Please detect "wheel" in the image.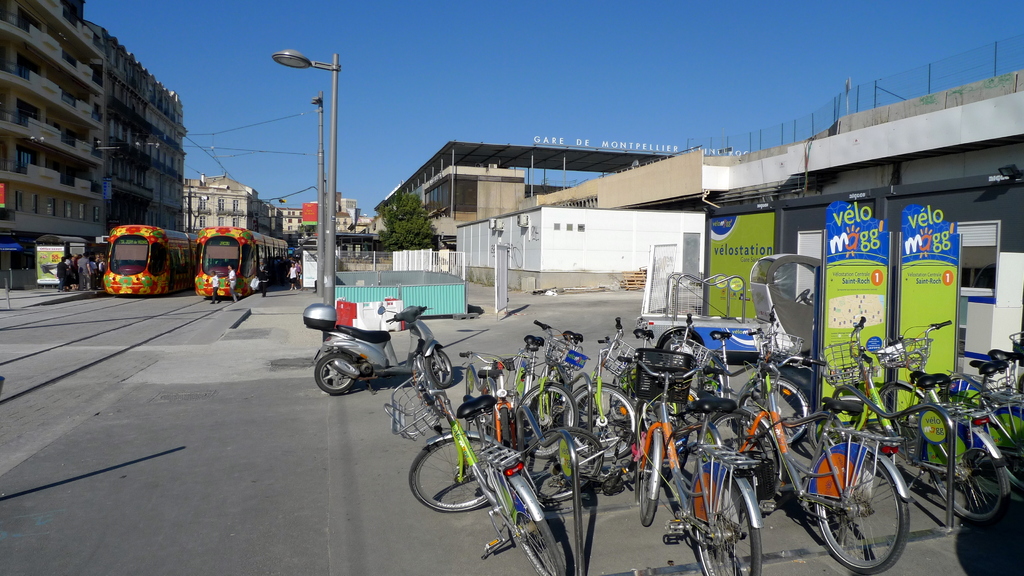
rect(940, 374, 993, 418).
